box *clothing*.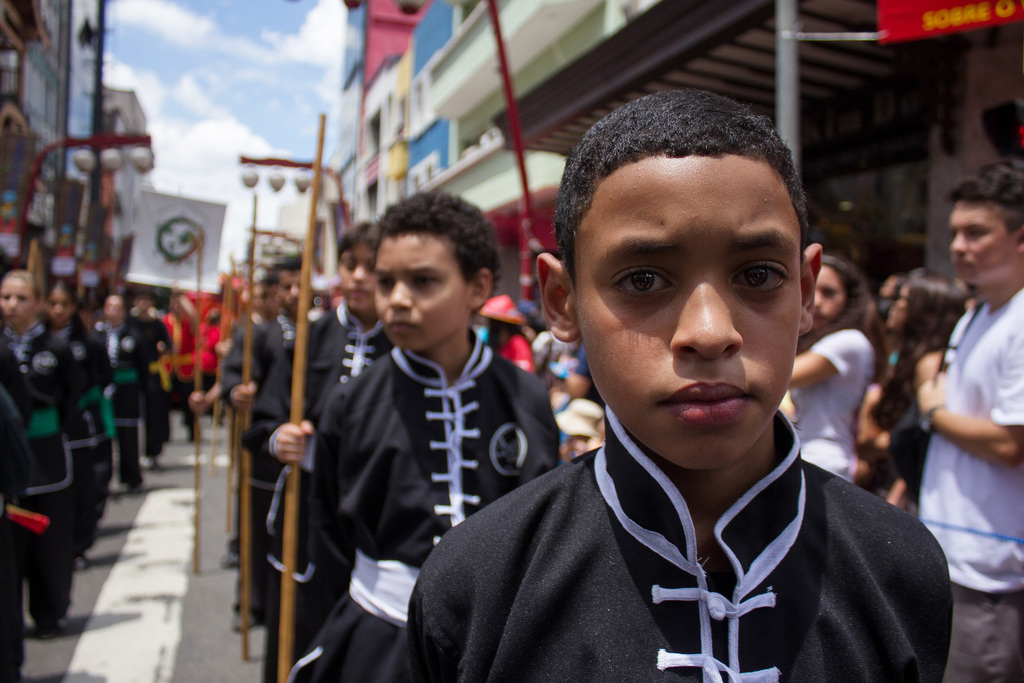
l=57, t=323, r=117, b=529.
